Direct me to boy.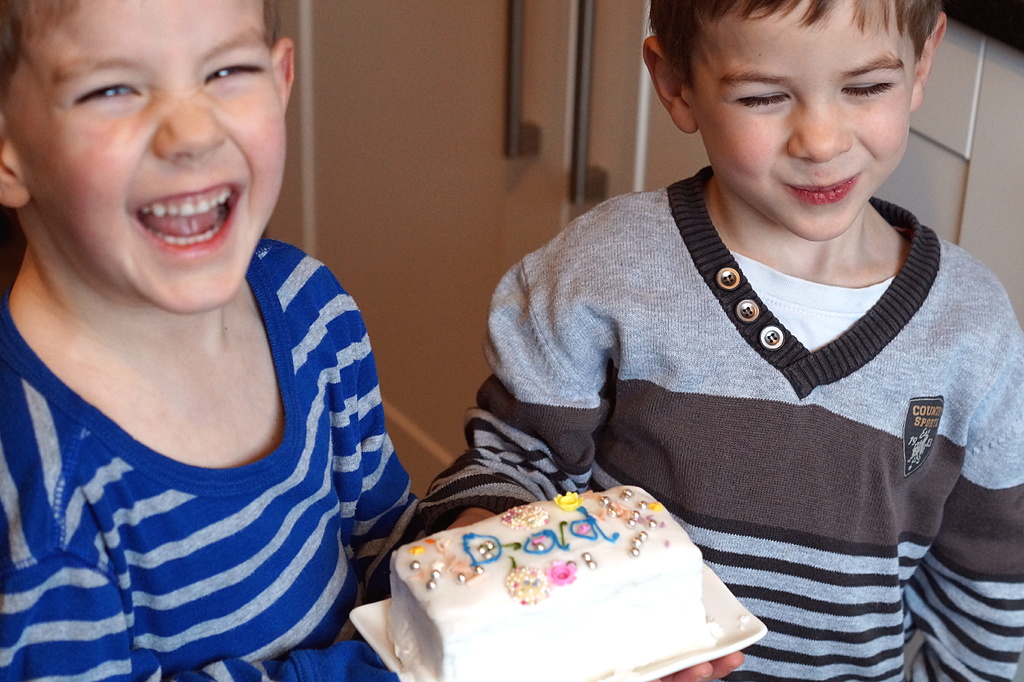
Direction: BBox(415, 0, 1023, 681).
